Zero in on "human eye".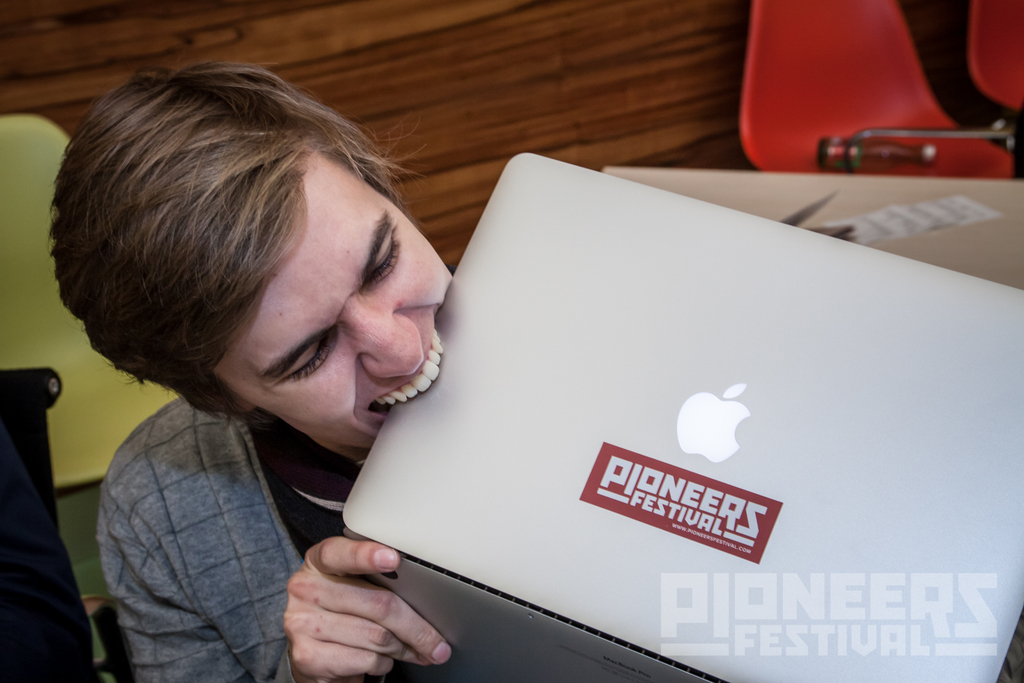
Zeroed in: 366, 227, 403, 298.
